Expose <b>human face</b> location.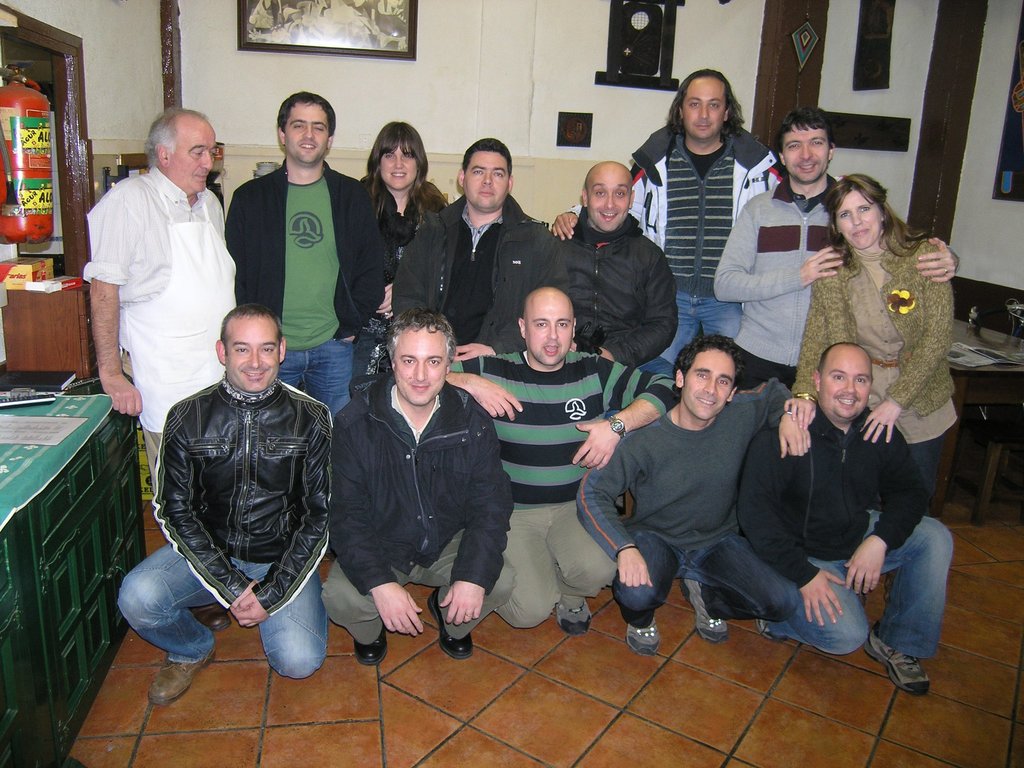
Exposed at left=783, top=122, right=831, bottom=186.
